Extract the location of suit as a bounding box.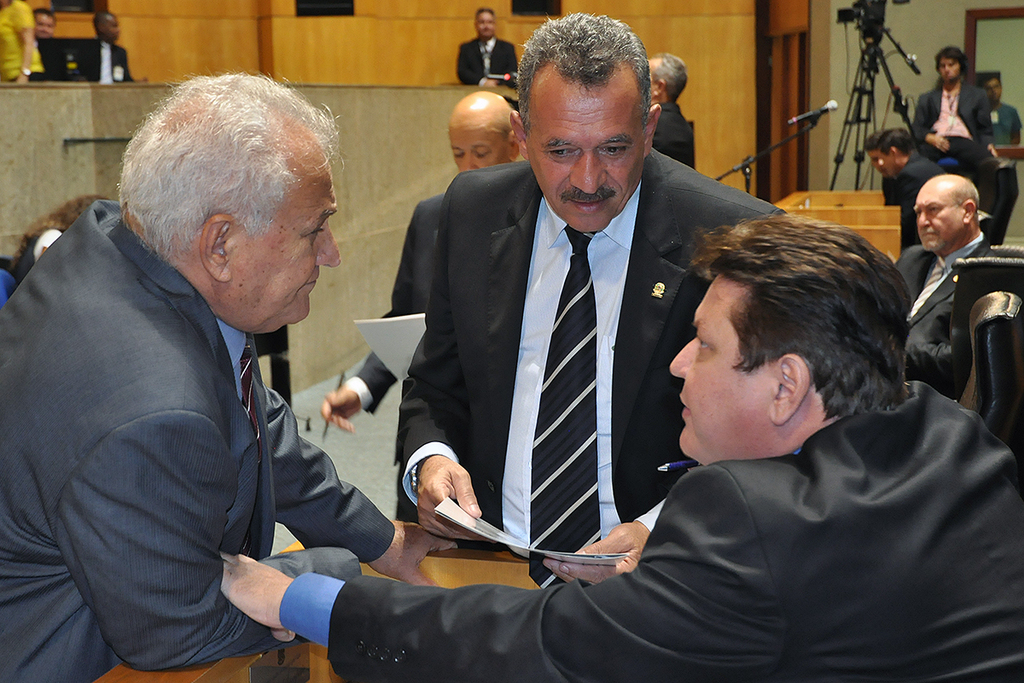
region(655, 98, 698, 169).
